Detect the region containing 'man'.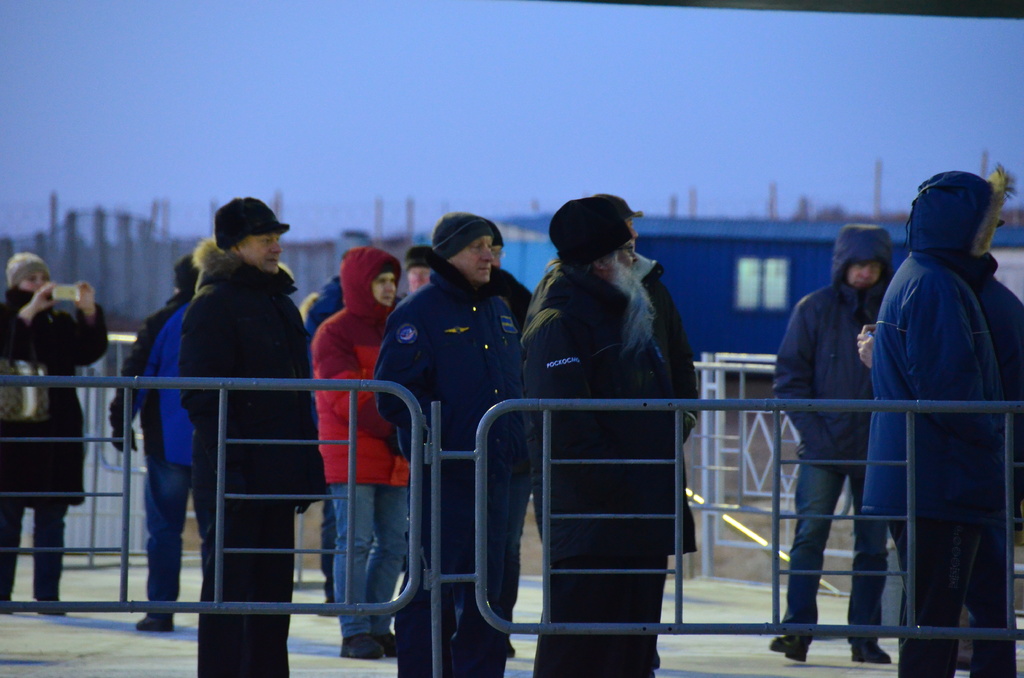
bbox=(132, 194, 333, 641).
